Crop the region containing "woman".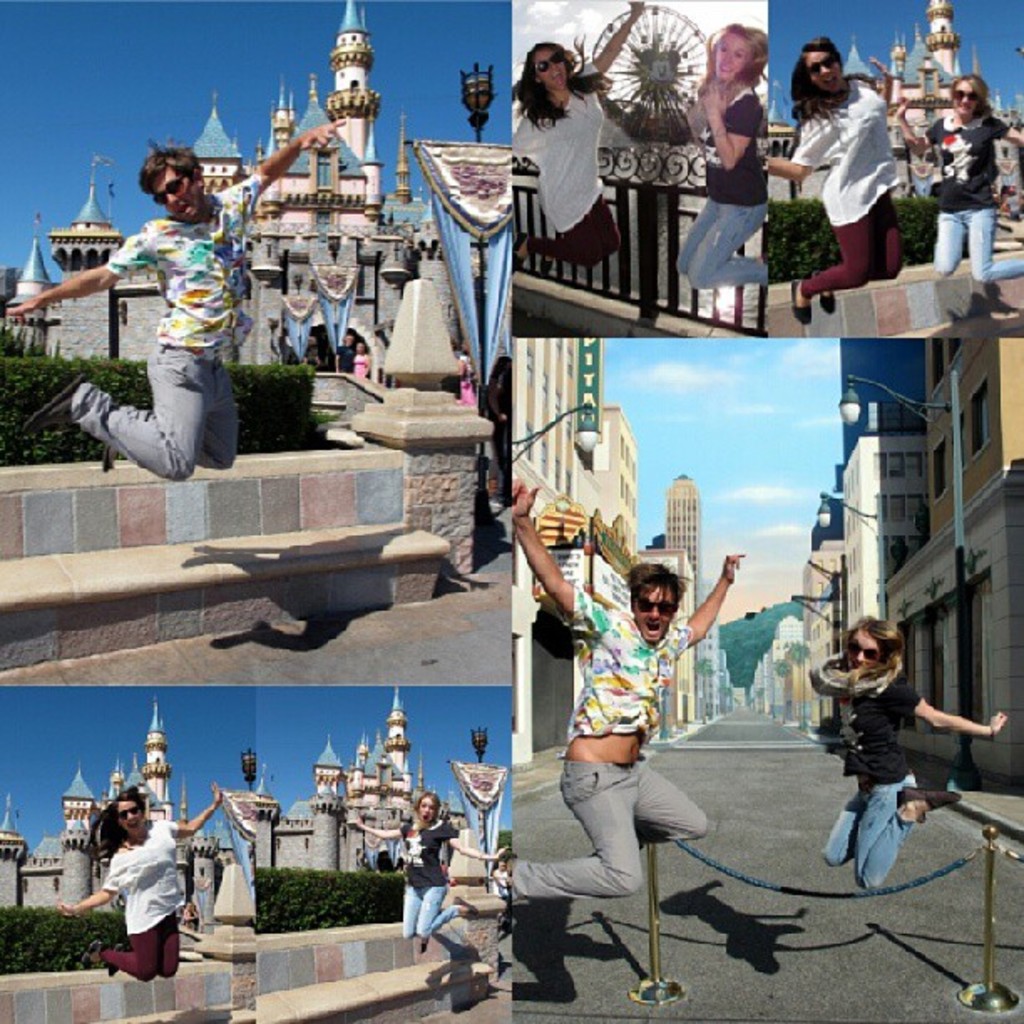
Crop region: [x1=59, y1=775, x2=233, y2=989].
